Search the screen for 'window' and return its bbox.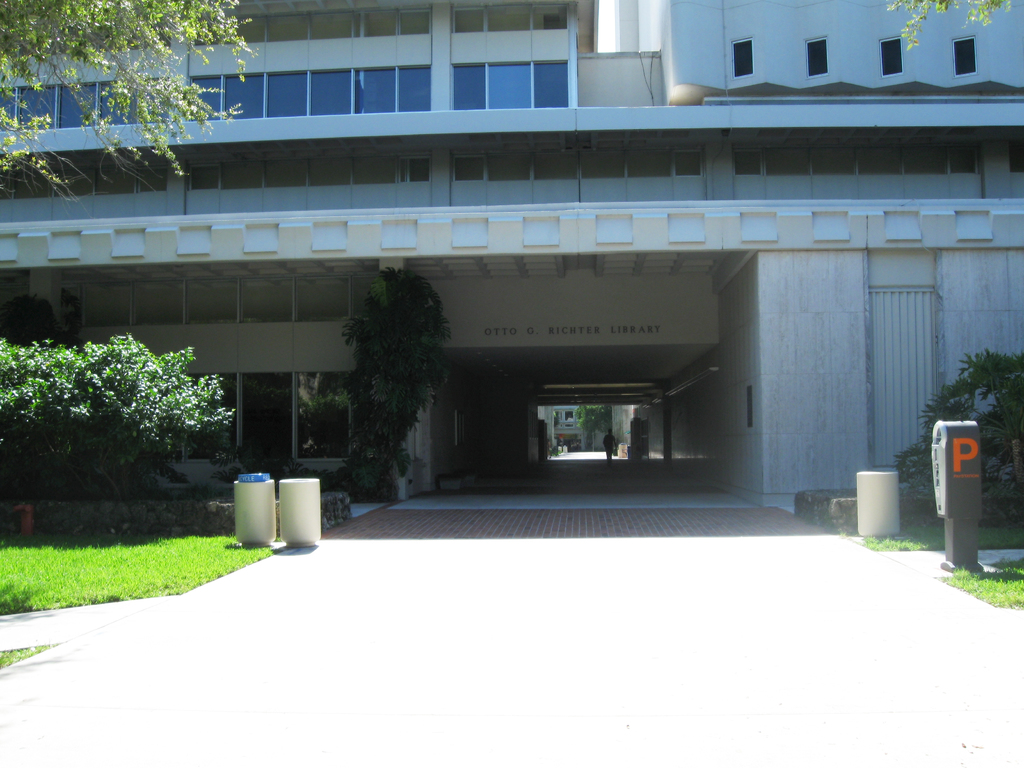
Found: 448, 62, 570, 111.
